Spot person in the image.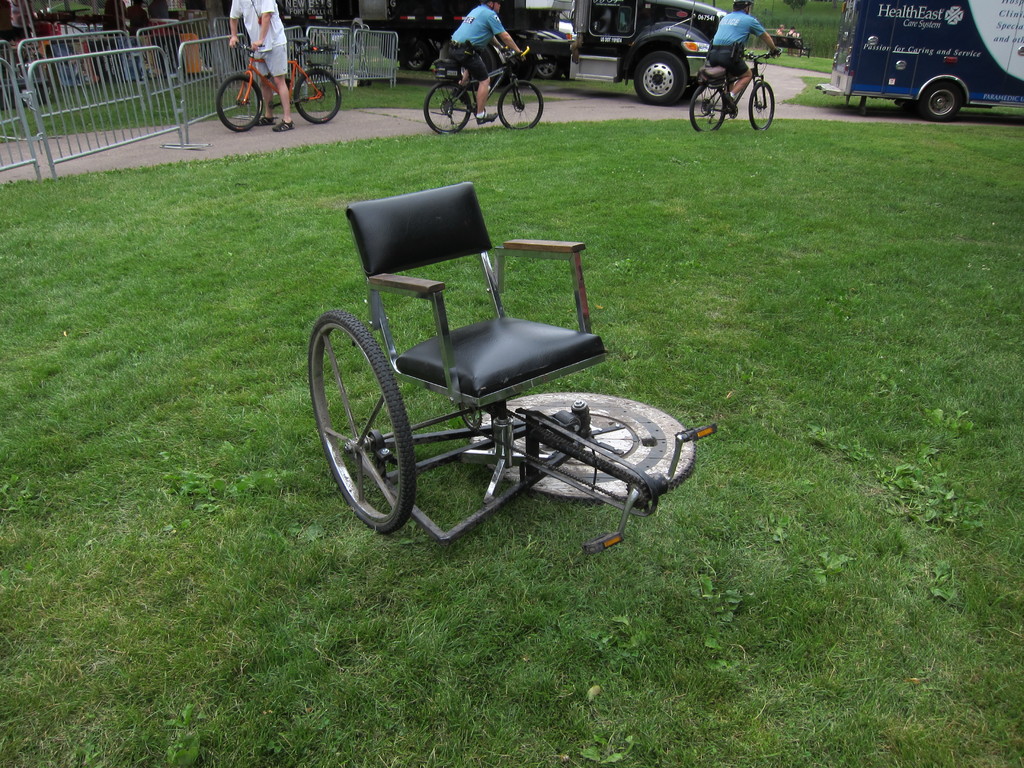
person found at left=441, top=0, right=528, bottom=122.
